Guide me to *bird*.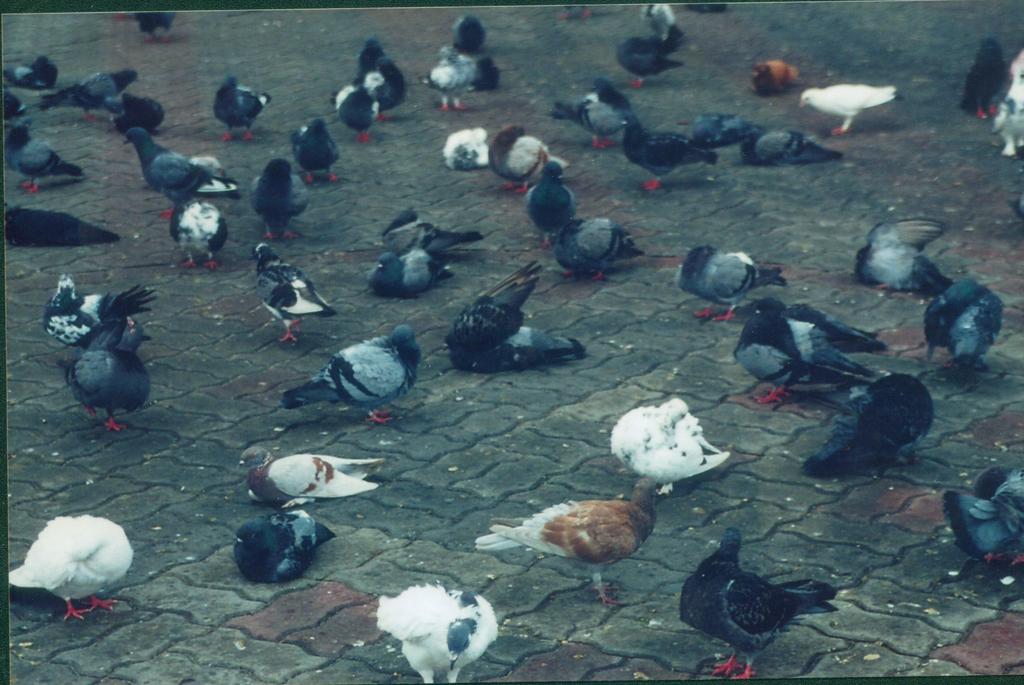
Guidance: bbox=[630, 0, 682, 47].
